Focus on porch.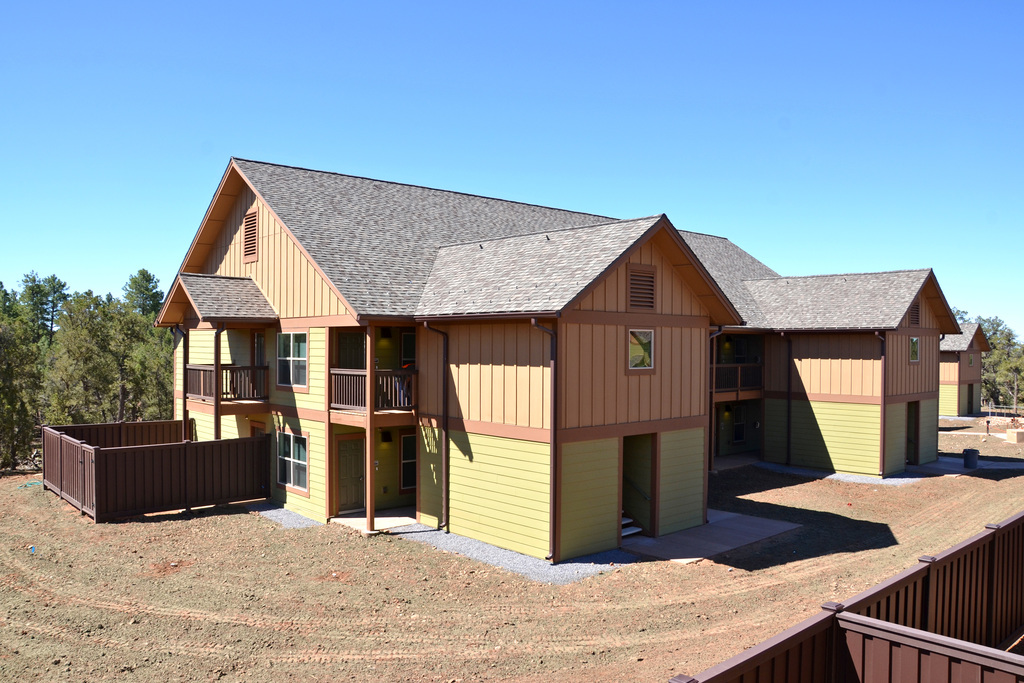
Focused at bbox=(38, 416, 271, 520).
